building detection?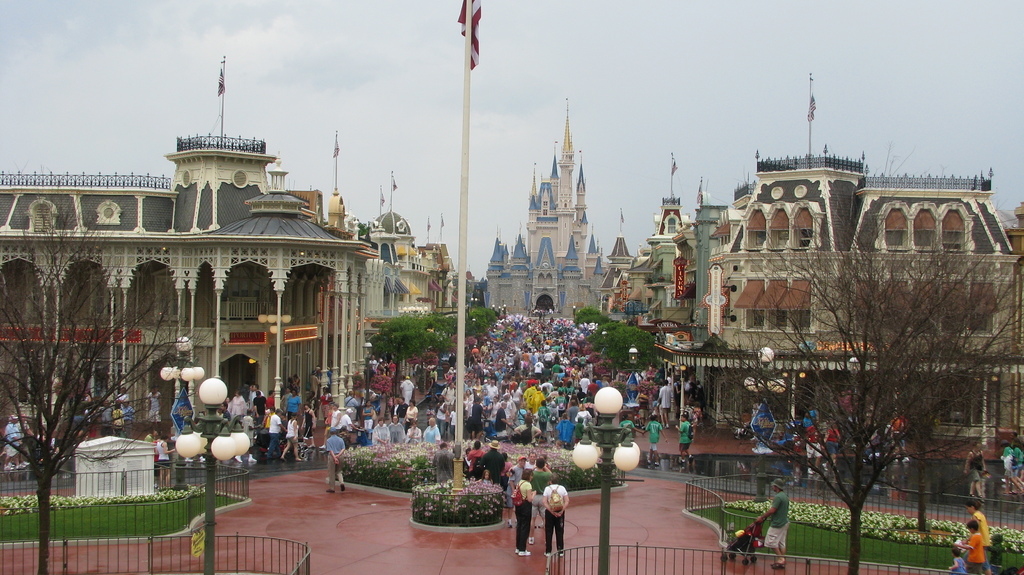
l=370, t=206, r=437, b=323
